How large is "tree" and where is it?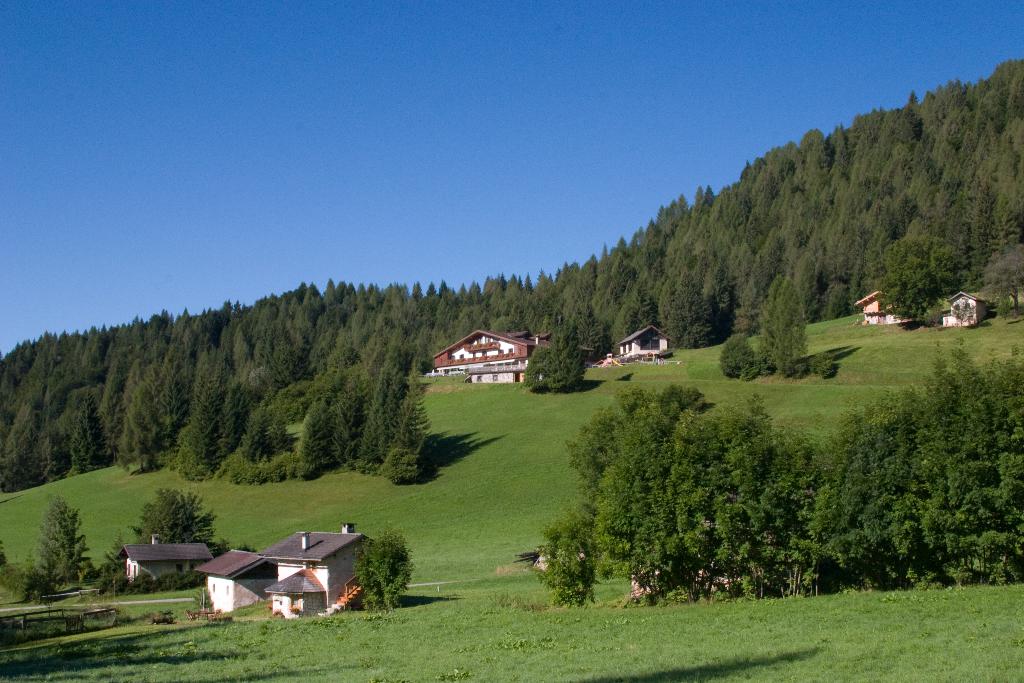
Bounding box: box(218, 387, 243, 457).
